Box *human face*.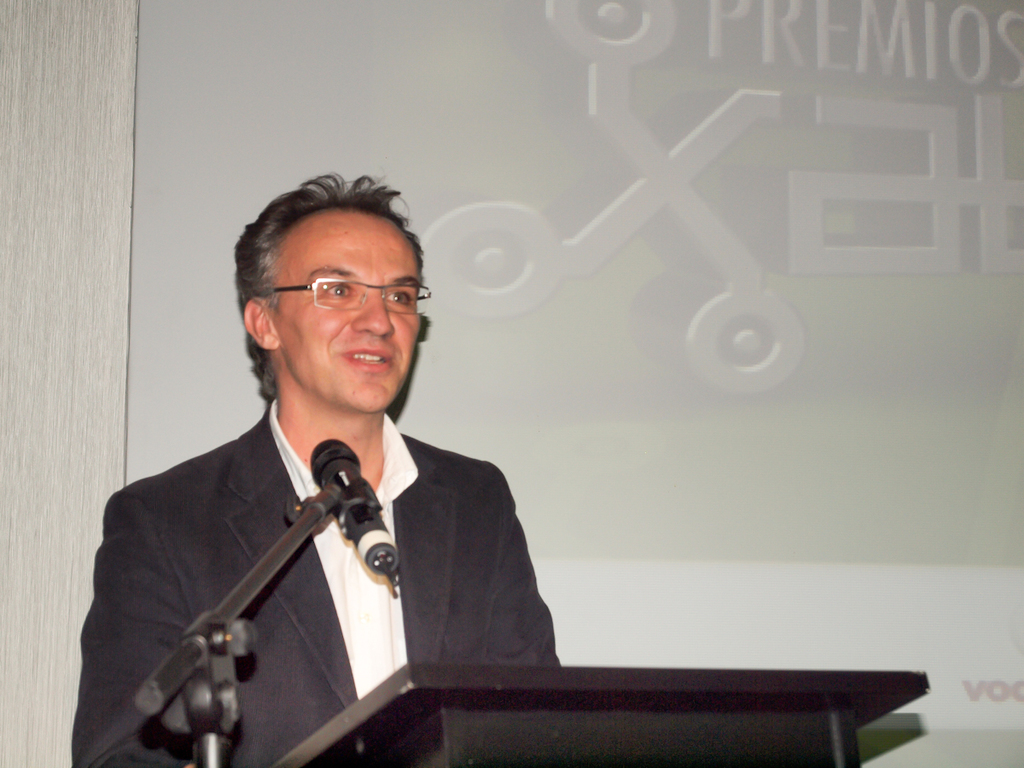
276, 207, 422, 408.
